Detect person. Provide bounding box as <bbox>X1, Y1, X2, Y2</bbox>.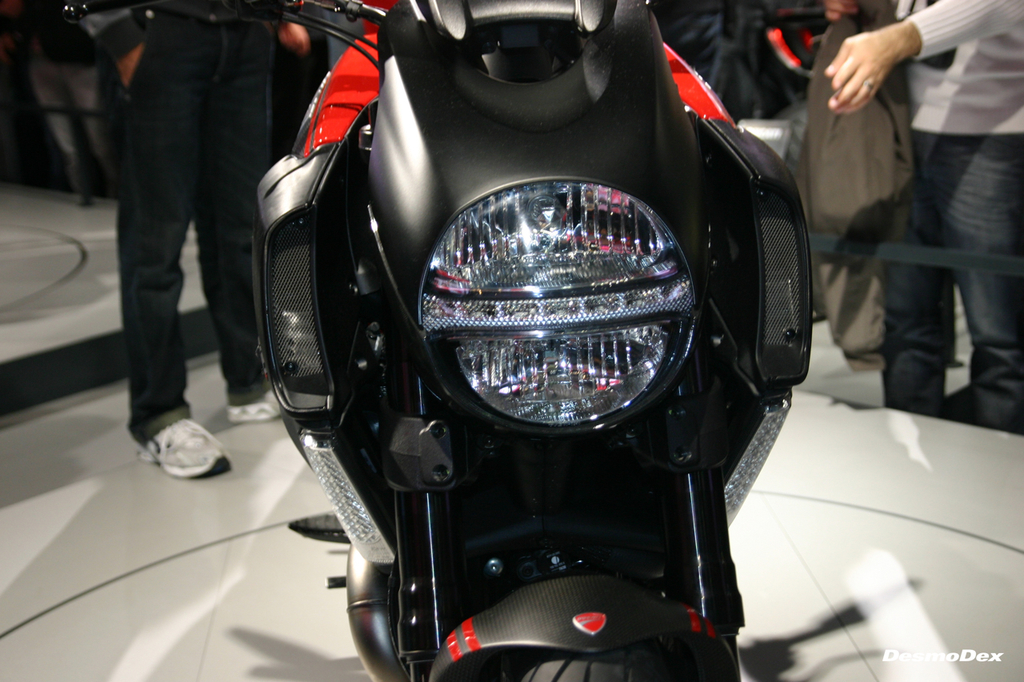
<bbox>91, 0, 254, 483</bbox>.
